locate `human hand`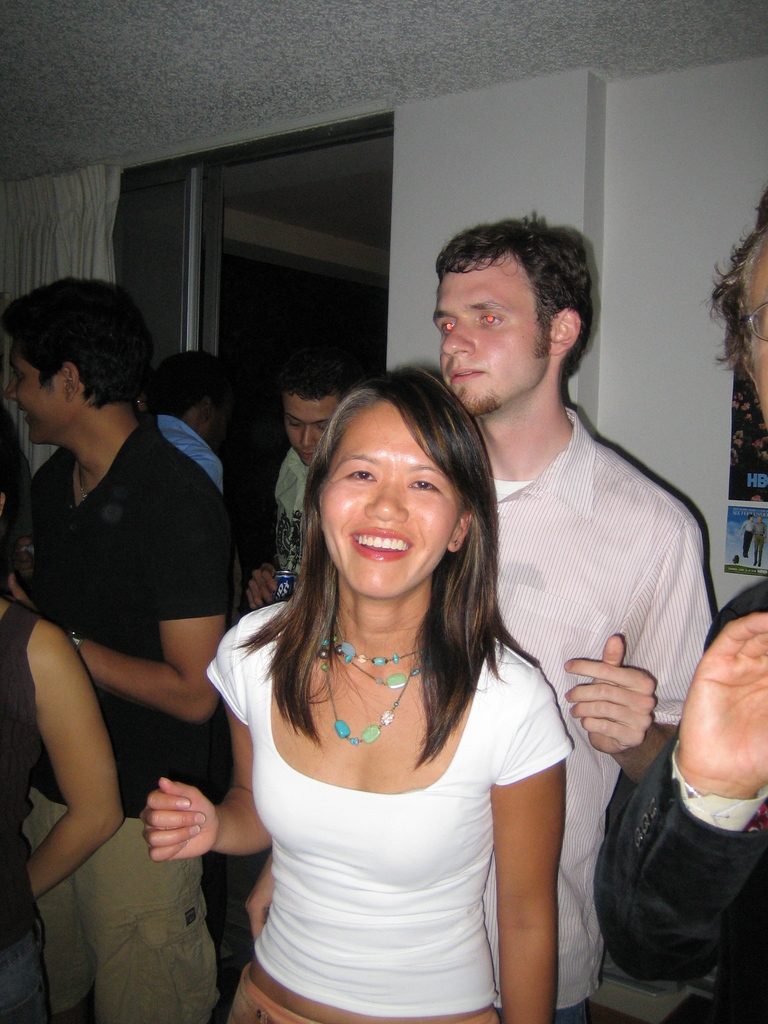
[239, 855, 273, 946]
